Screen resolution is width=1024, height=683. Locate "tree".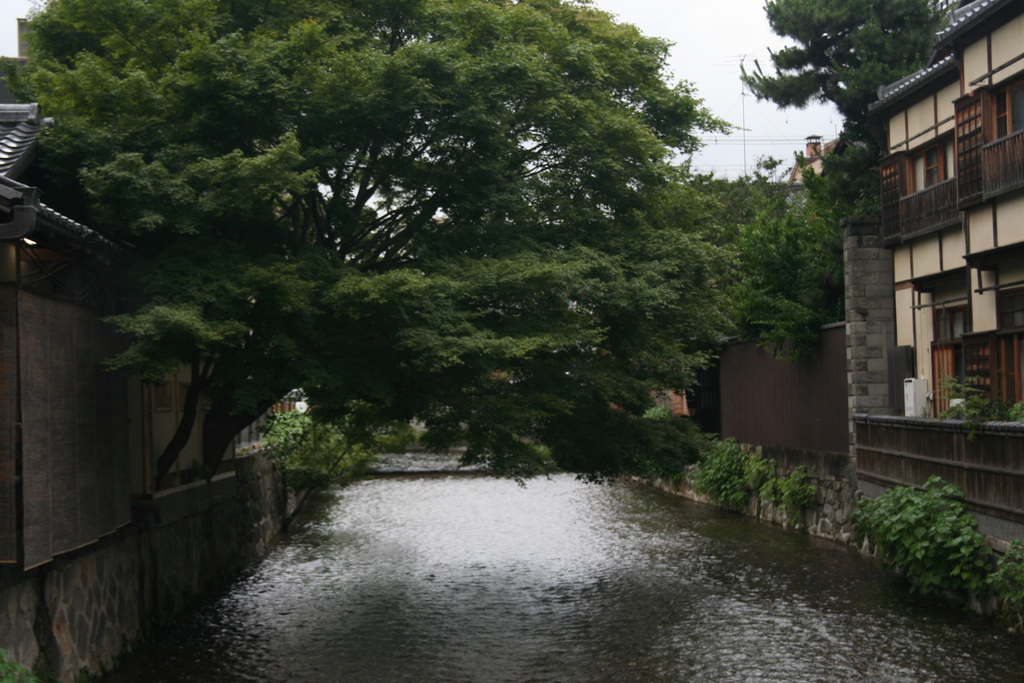
crop(4, 0, 748, 481).
